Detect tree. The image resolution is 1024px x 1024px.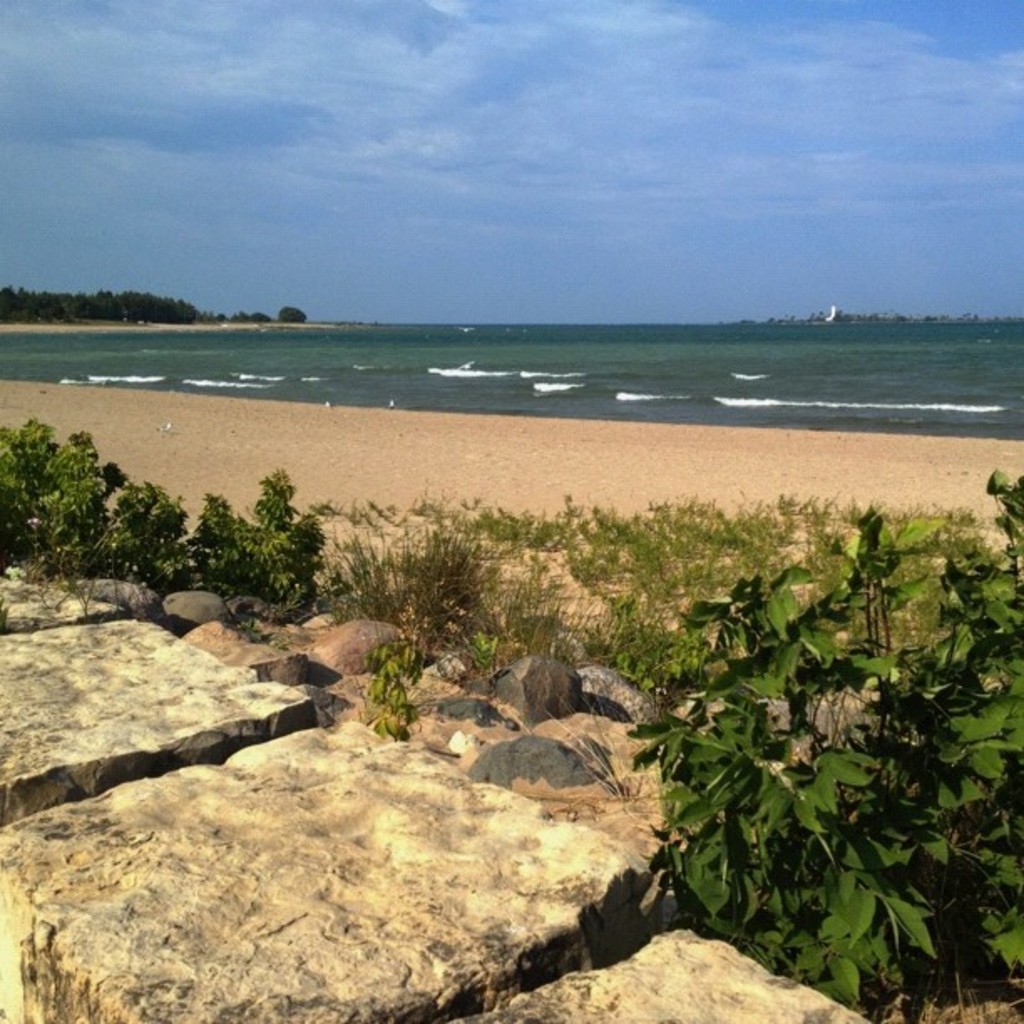
(274, 303, 310, 328).
